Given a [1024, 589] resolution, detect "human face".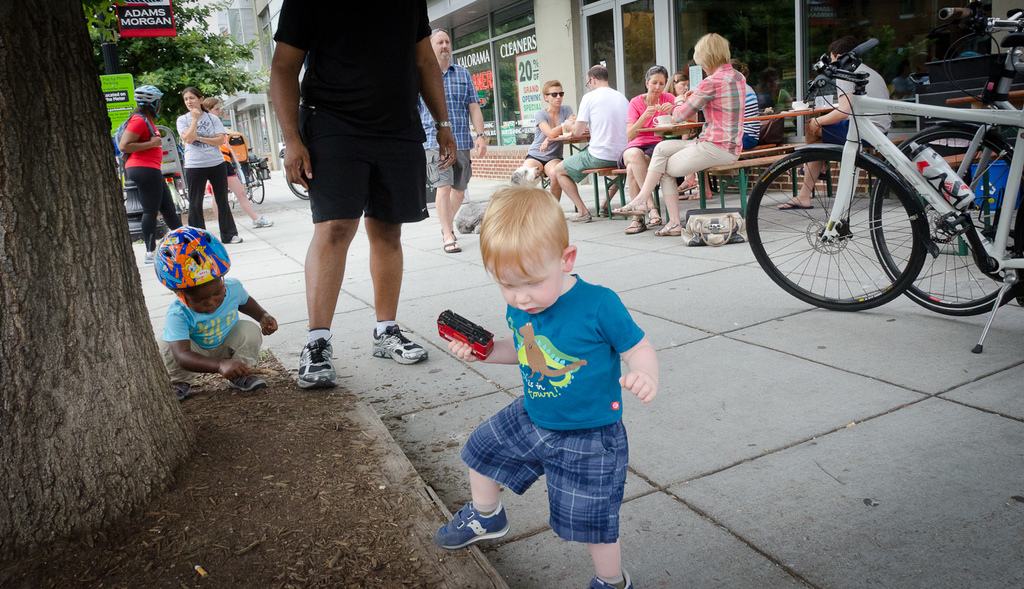
bbox=[209, 100, 223, 121].
